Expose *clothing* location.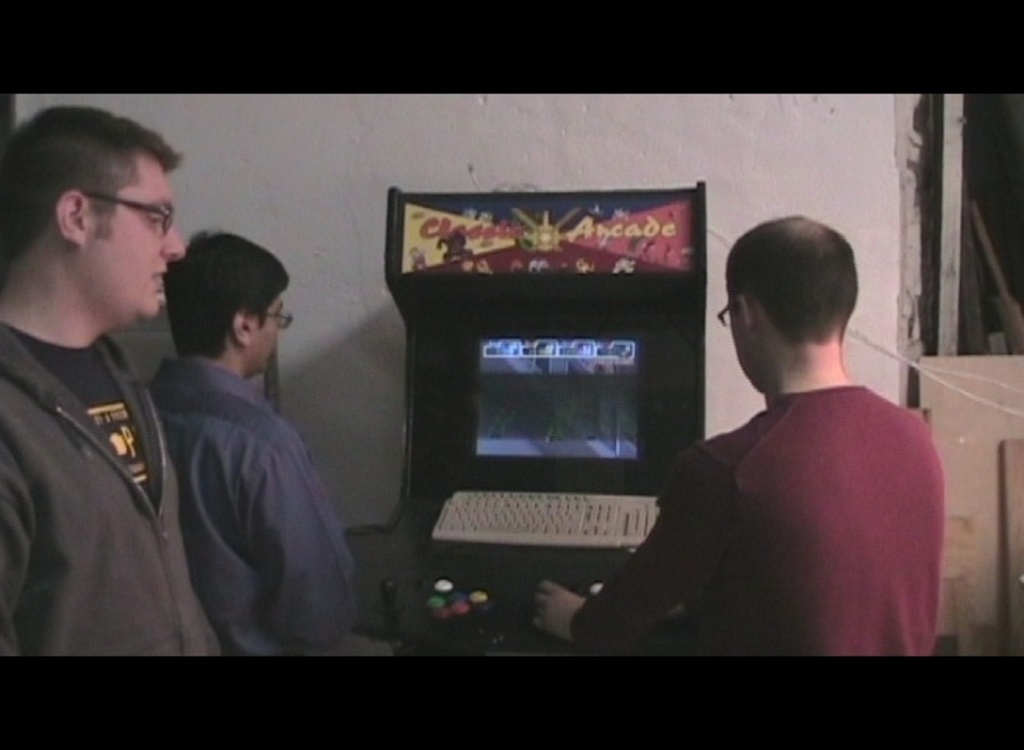
Exposed at 600 297 952 681.
